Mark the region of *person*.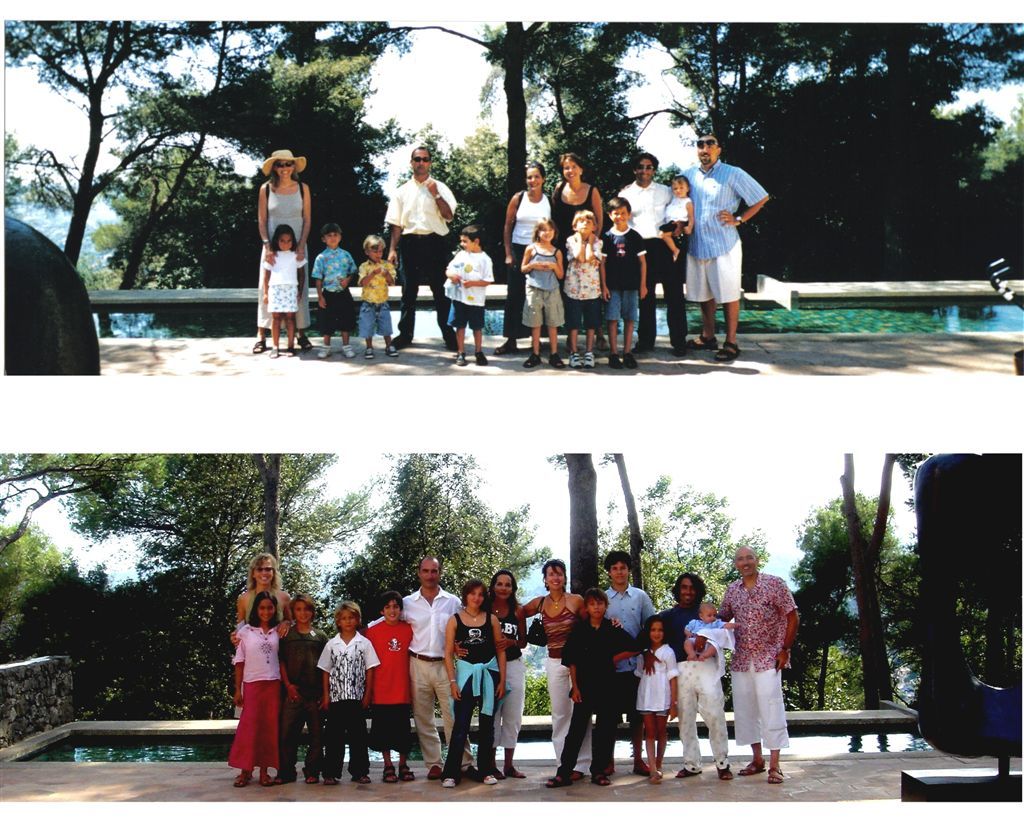
Region: [x1=714, y1=542, x2=804, y2=791].
